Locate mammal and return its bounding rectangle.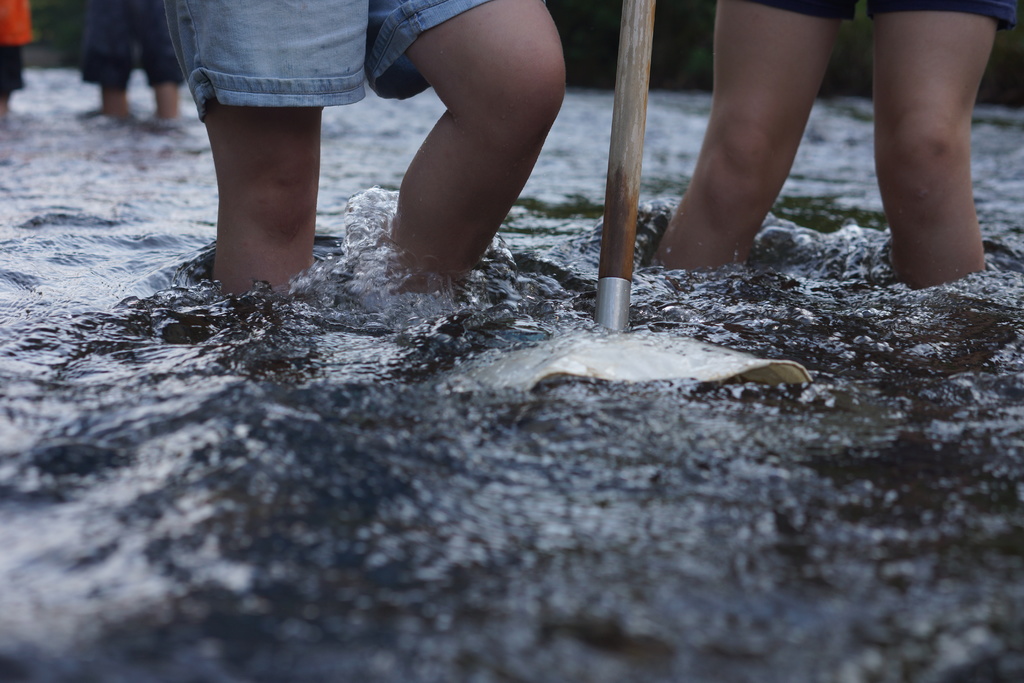
bbox=(652, 0, 1023, 270).
